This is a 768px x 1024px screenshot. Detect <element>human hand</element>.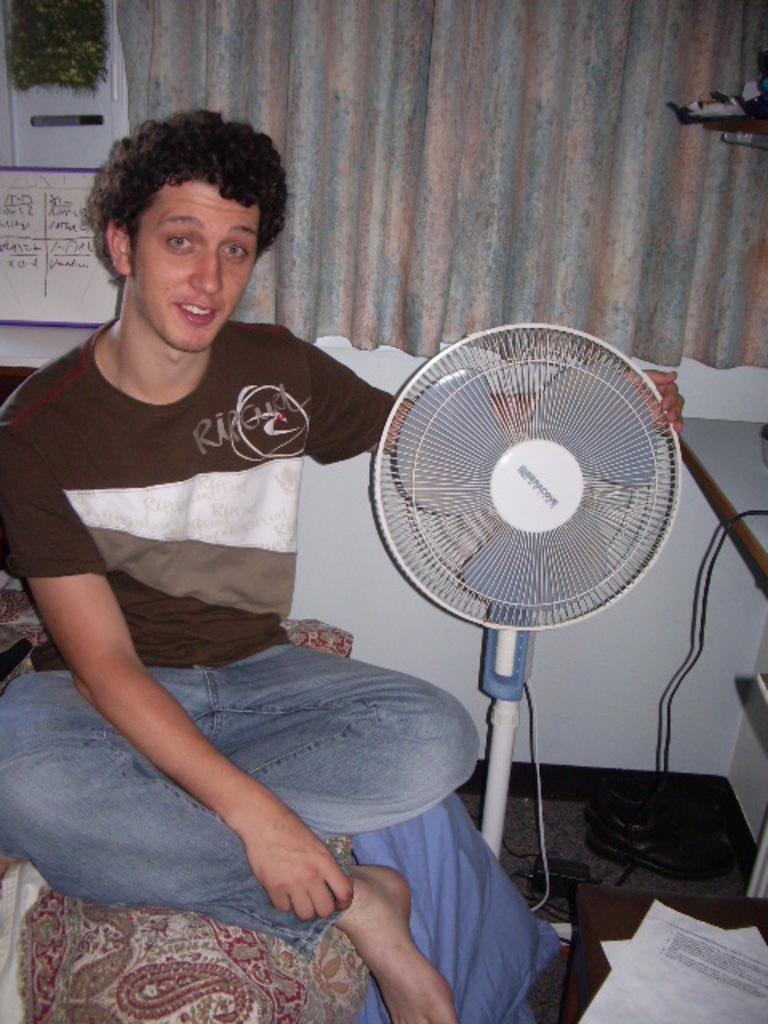
detection(613, 366, 686, 443).
